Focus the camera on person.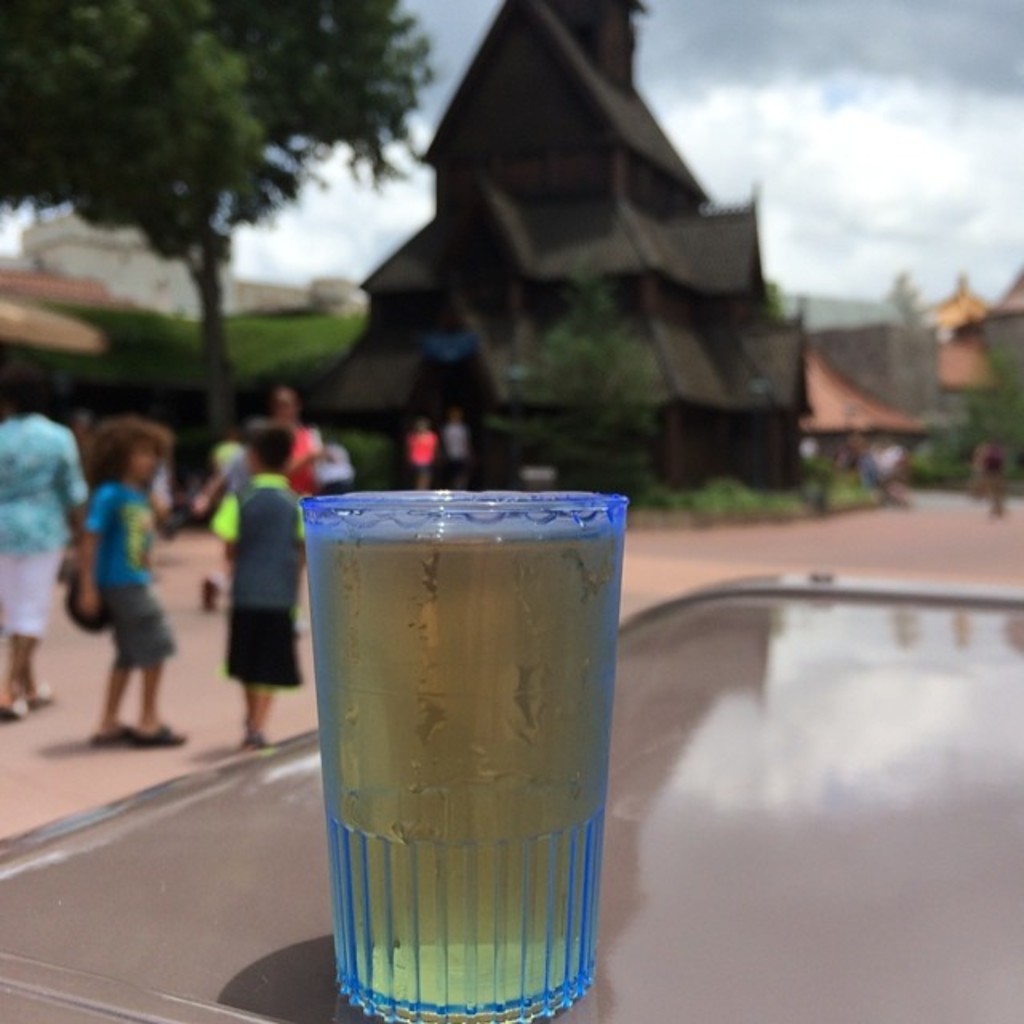
Focus region: bbox=(440, 406, 475, 483).
